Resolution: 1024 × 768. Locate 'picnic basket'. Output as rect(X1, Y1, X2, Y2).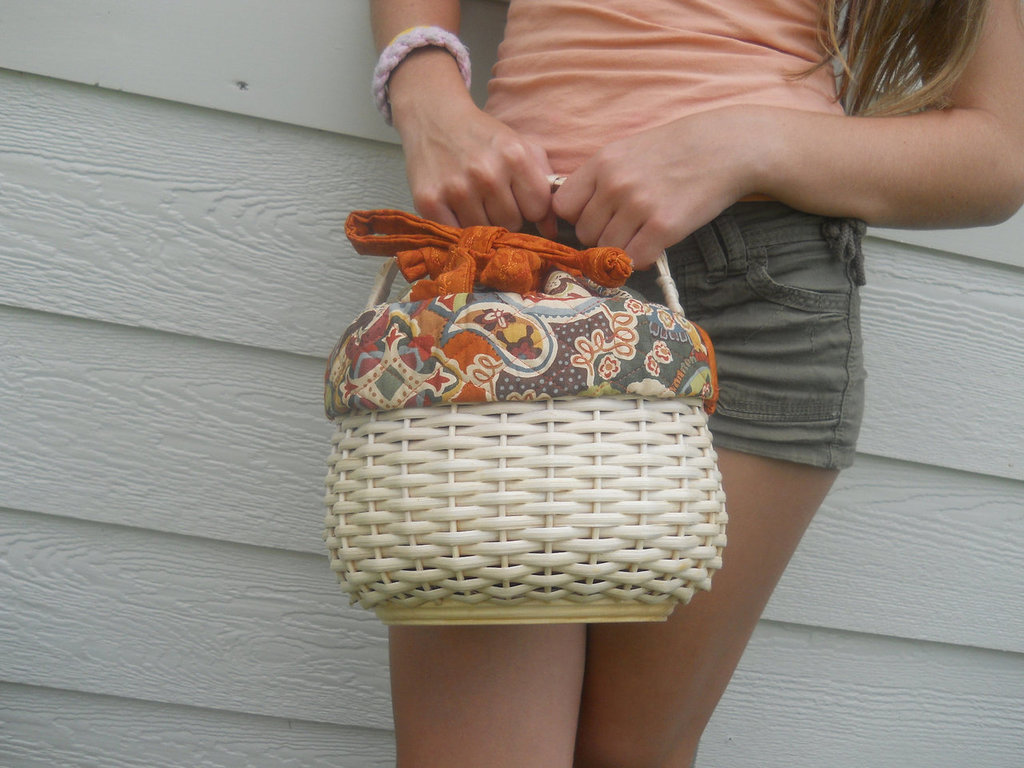
rect(321, 170, 727, 629).
